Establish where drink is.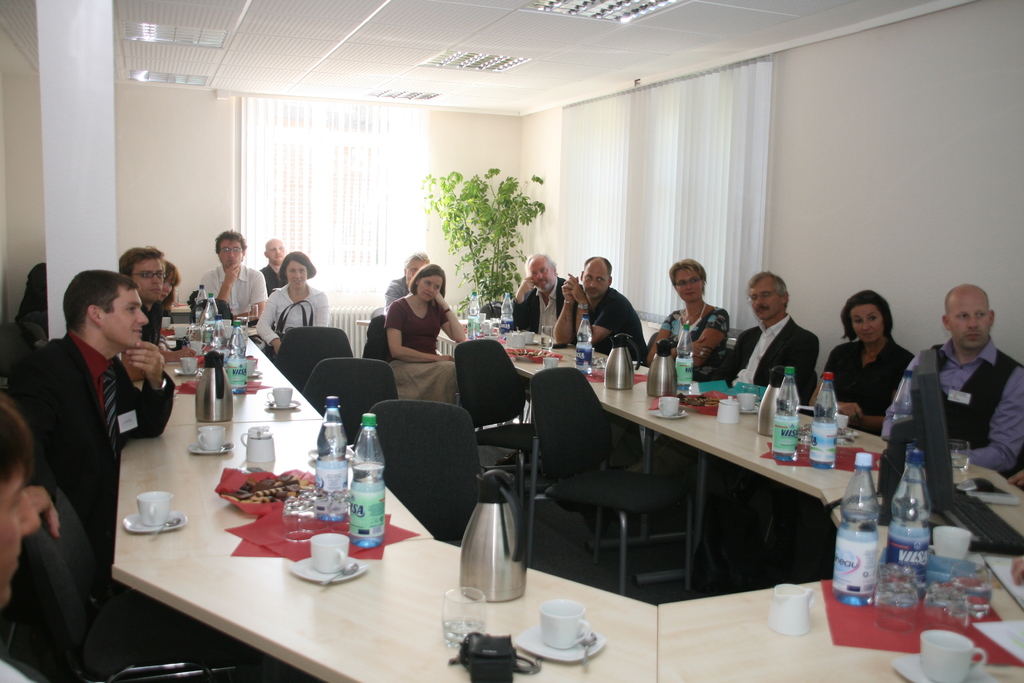
Established at BBox(205, 300, 221, 349).
